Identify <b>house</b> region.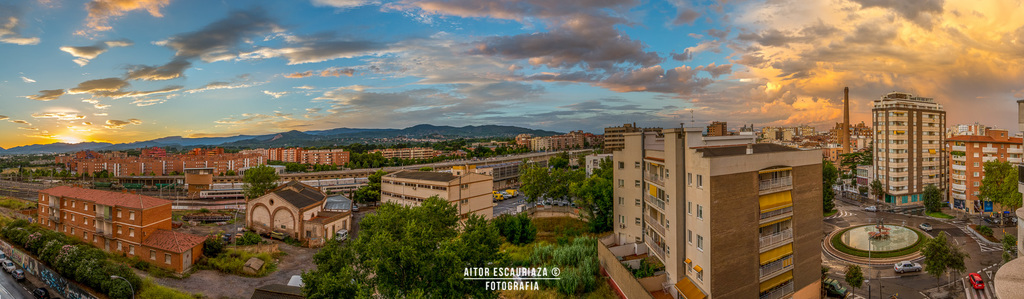
Region: {"x1": 855, "y1": 92, "x2": 949, "y2": 211}.
